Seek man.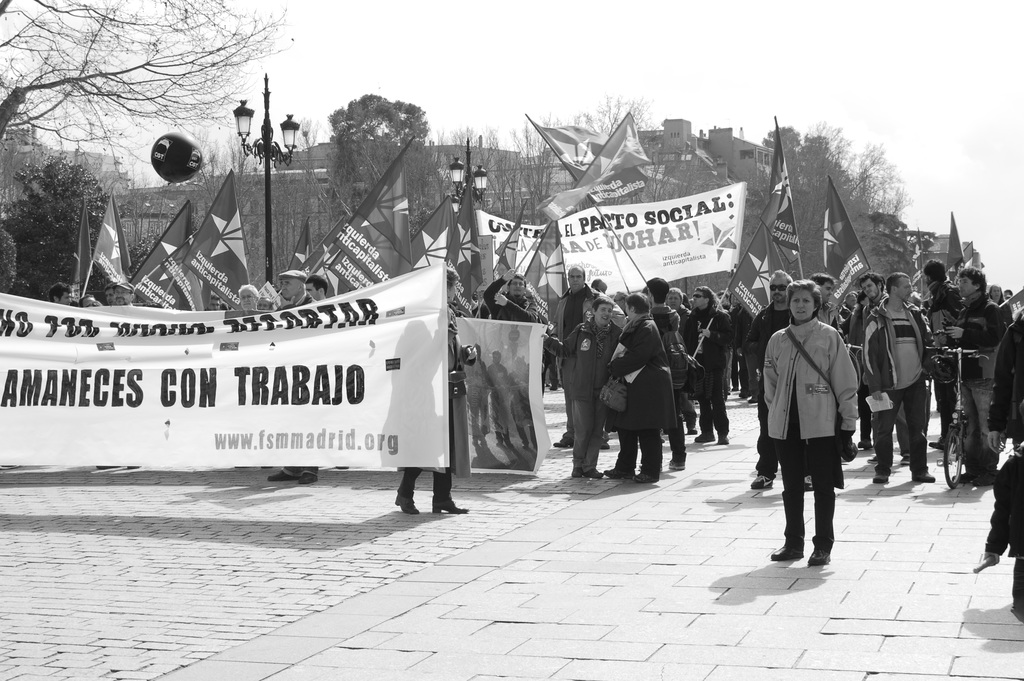
(x1=102, y1=280, x2=117, y2=302).
